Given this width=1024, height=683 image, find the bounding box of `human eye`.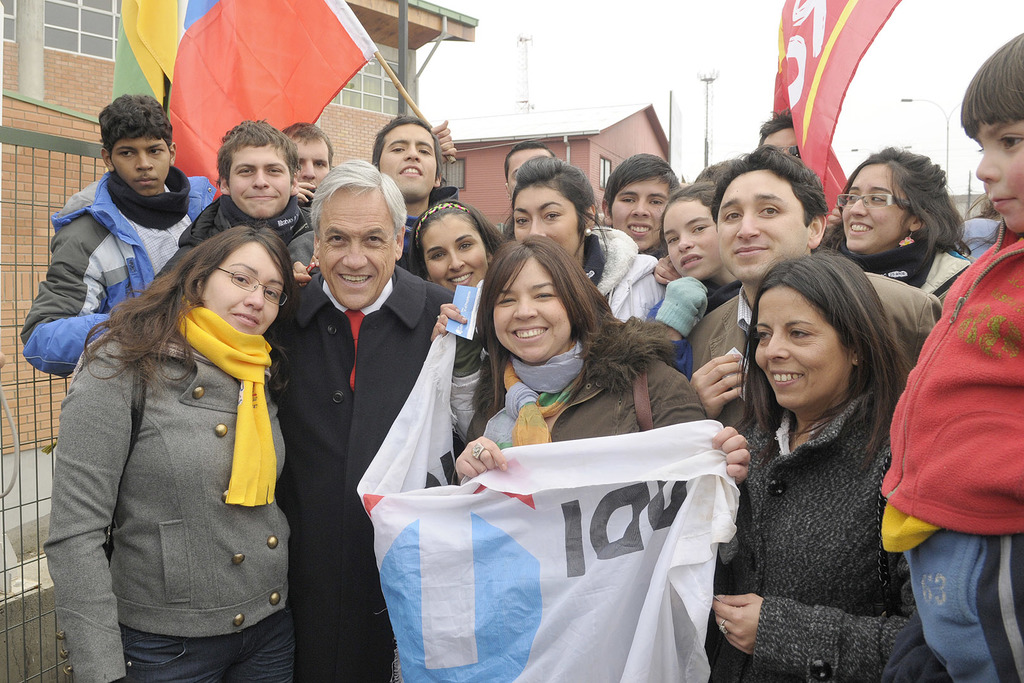
[left=266, top=286, right=279, bottom=300].
